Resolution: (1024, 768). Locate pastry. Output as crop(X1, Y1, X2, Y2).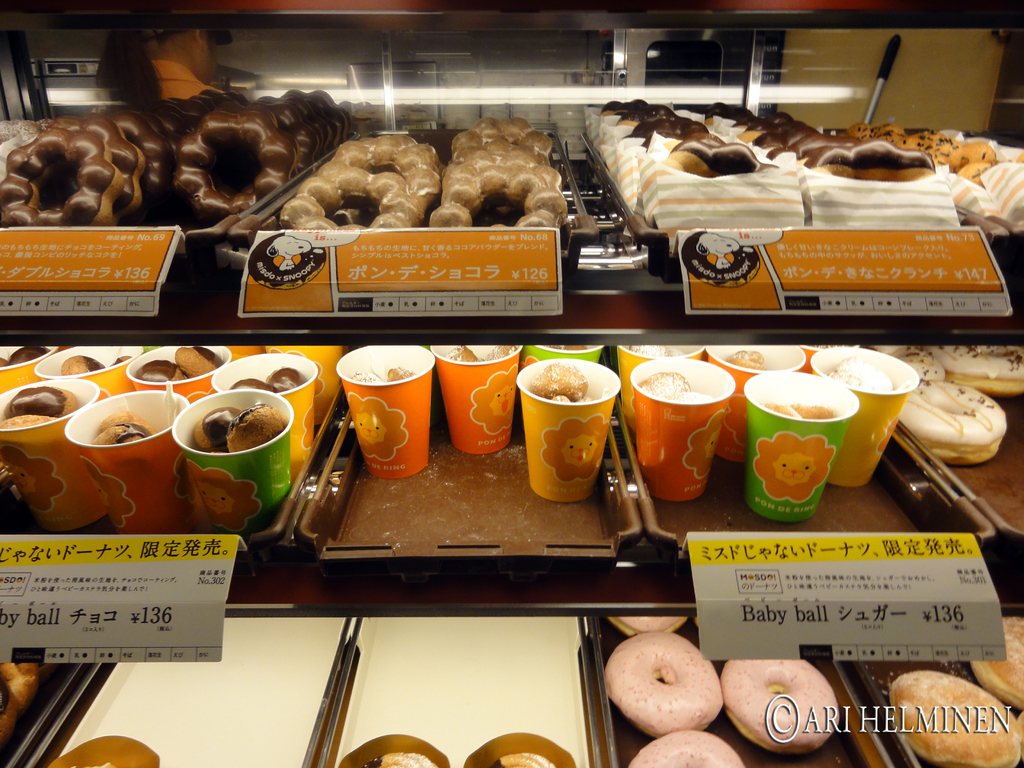
crop(38, 737, 159, 767).
